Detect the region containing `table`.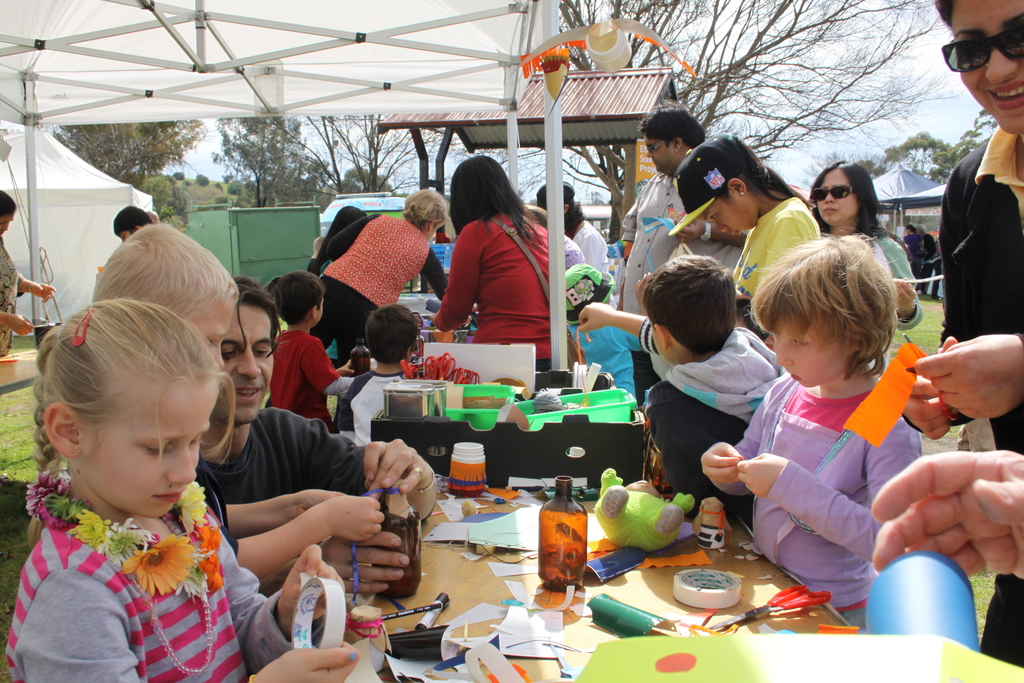
297:465:876:664.
